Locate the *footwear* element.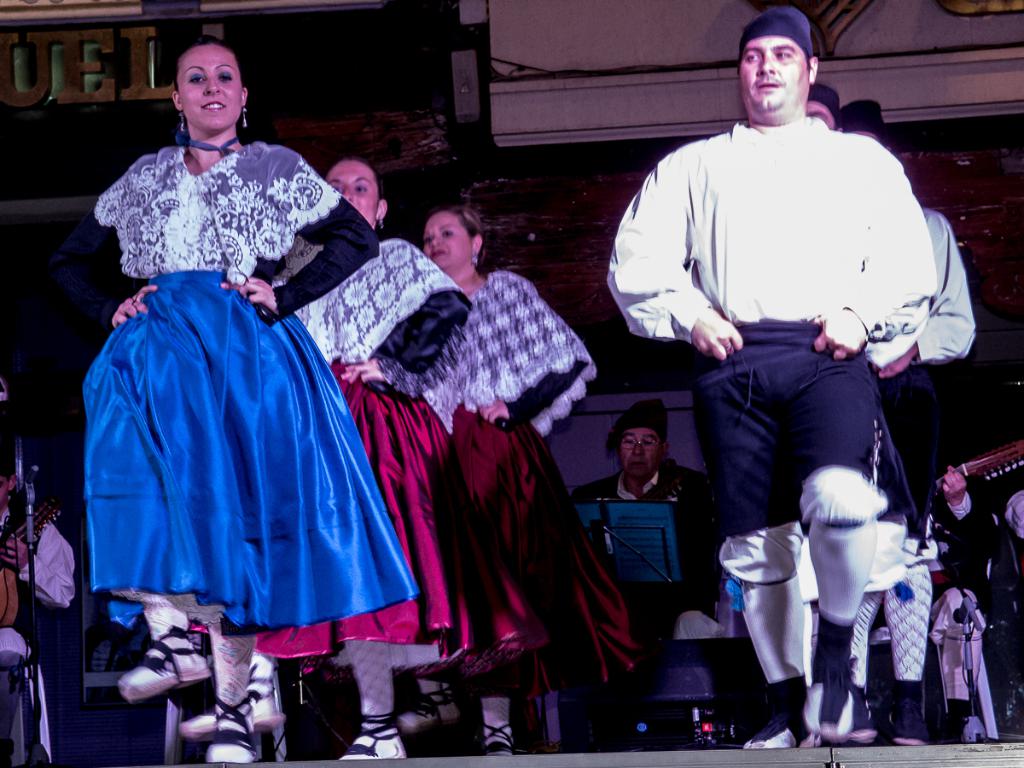
Element bbox: 209, 702, 261, 767.
